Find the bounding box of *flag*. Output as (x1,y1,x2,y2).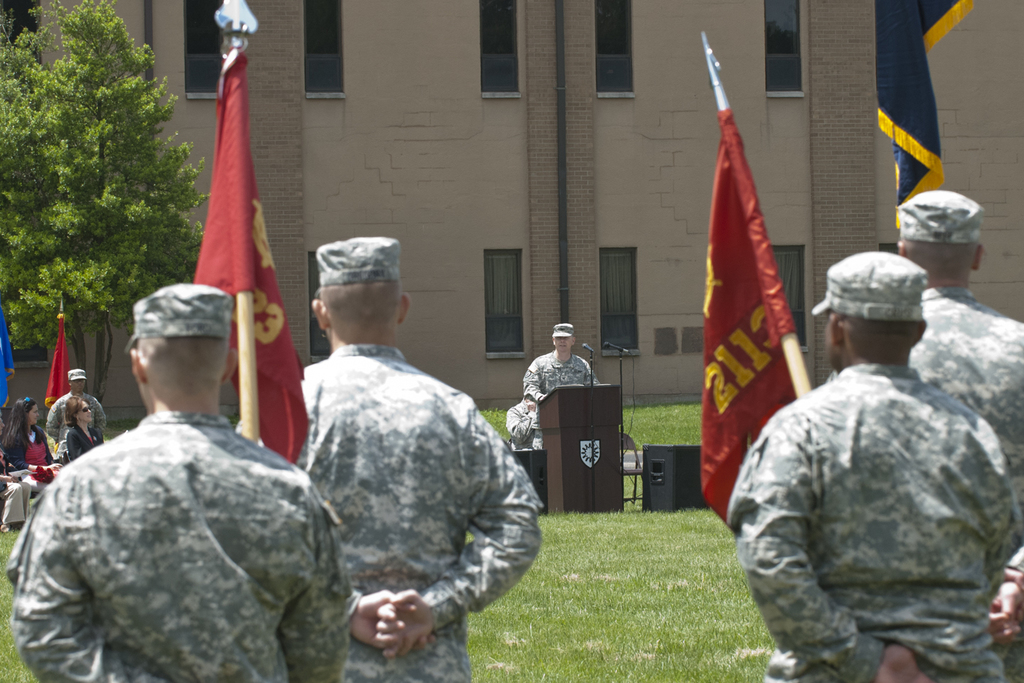
(855,0,961,245).
